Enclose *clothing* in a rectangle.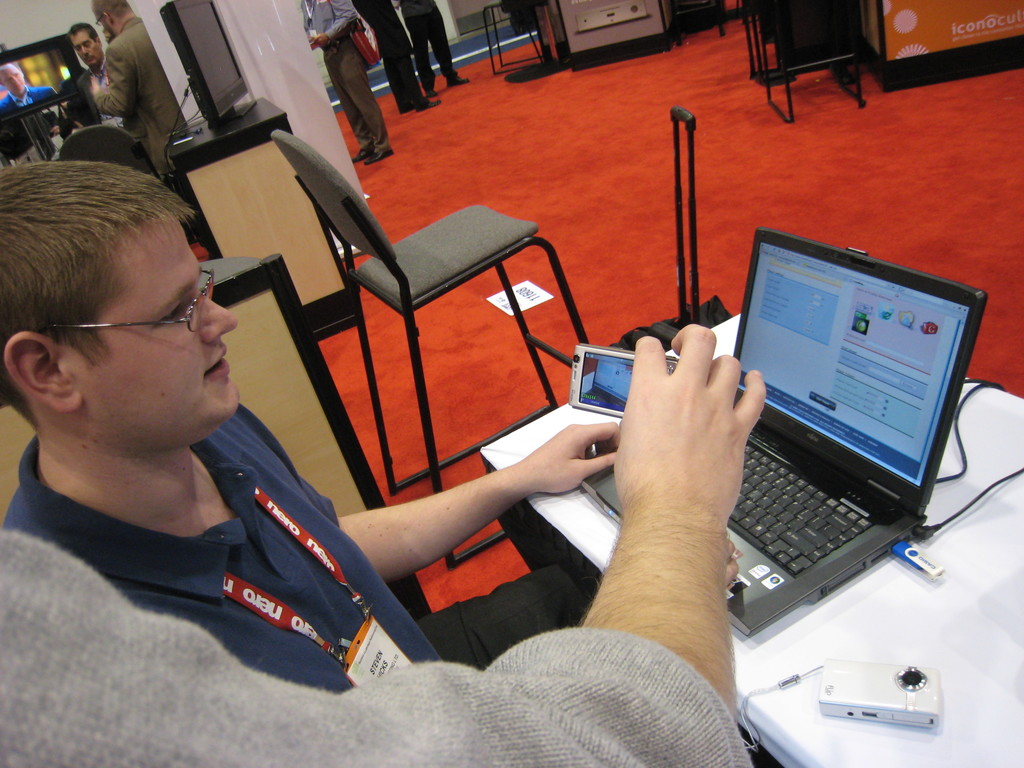
box(353, 0, 433, 111).
